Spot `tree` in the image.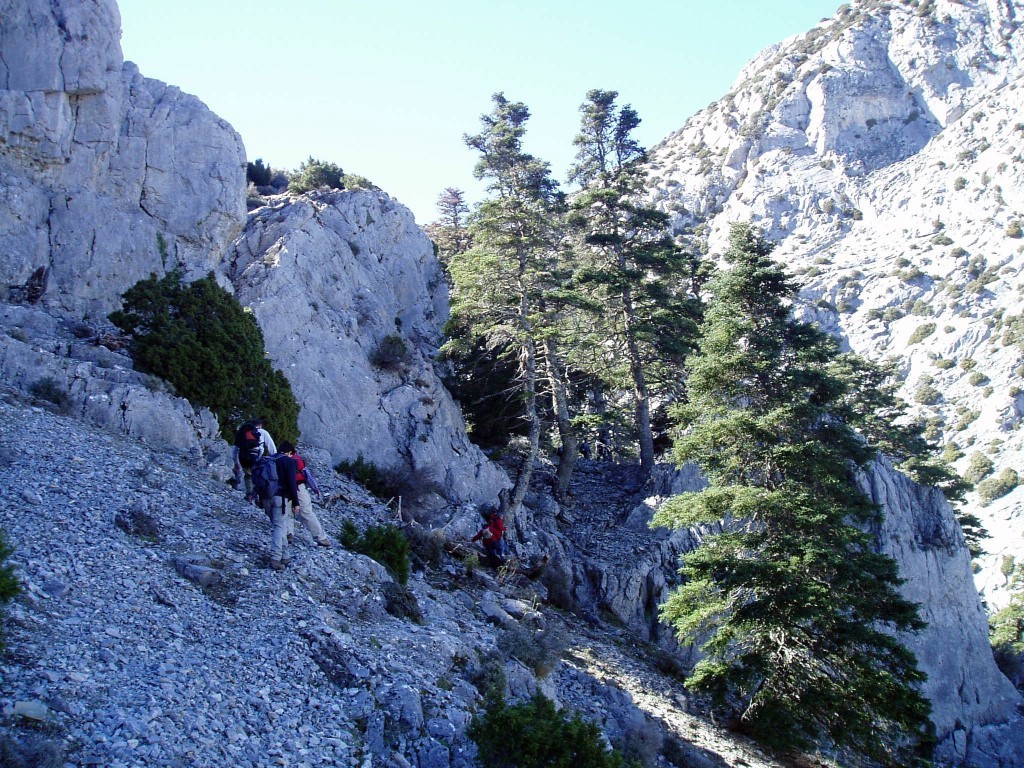
`tree` found at (left=988, top=602, right=1023, bottom=694).
